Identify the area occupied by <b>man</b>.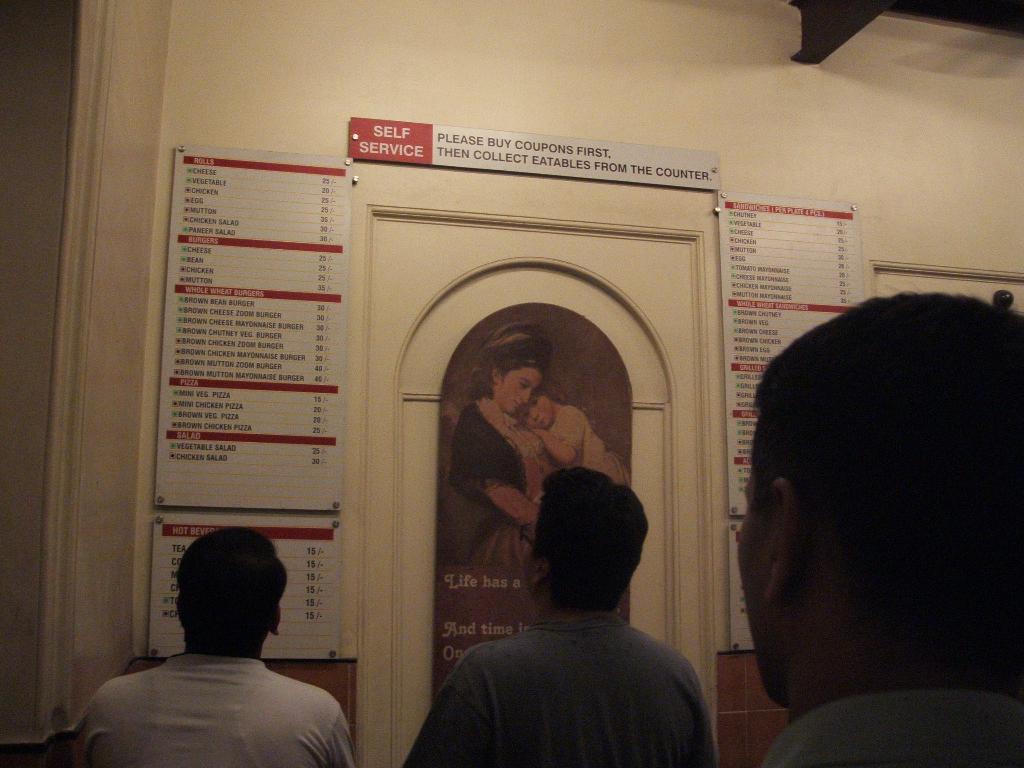
Area: select_region(68, 521, 356, 767).
